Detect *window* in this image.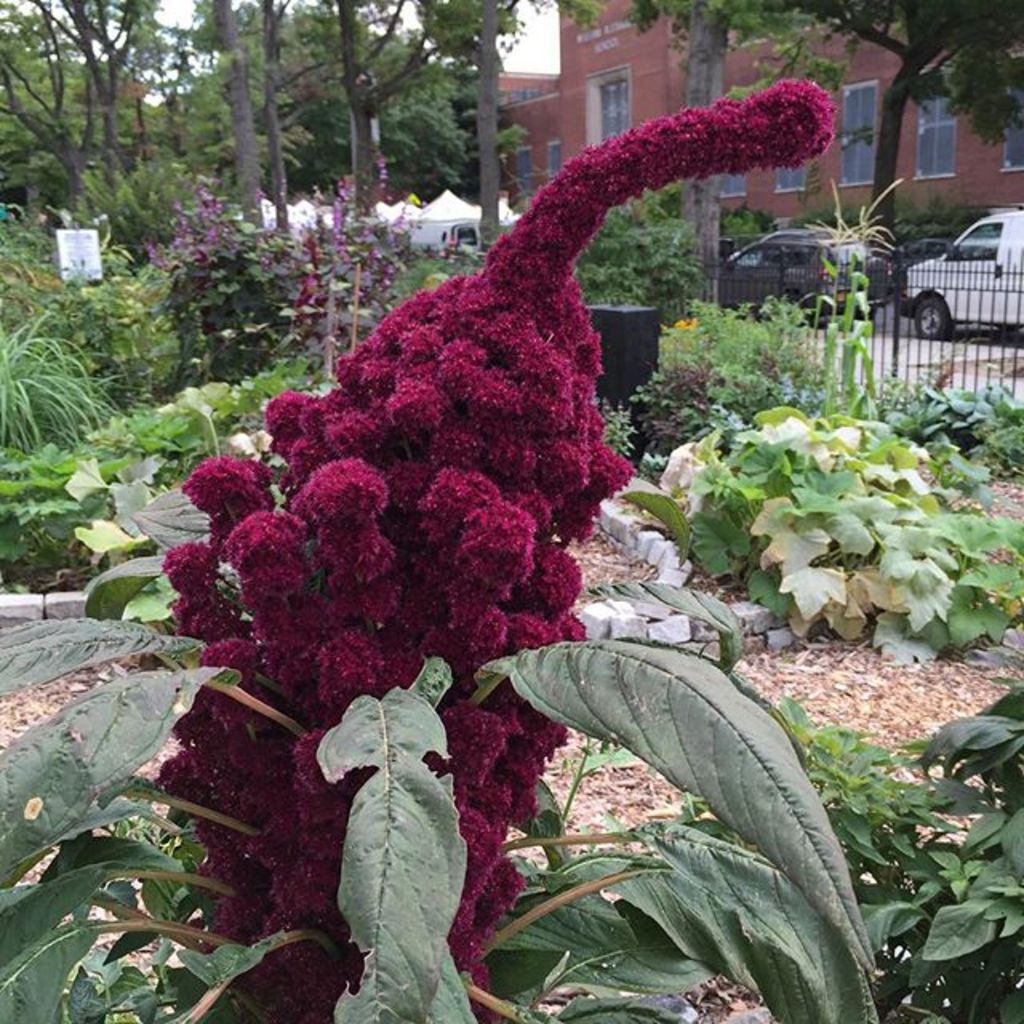
Detection: 842,80,880,178.
